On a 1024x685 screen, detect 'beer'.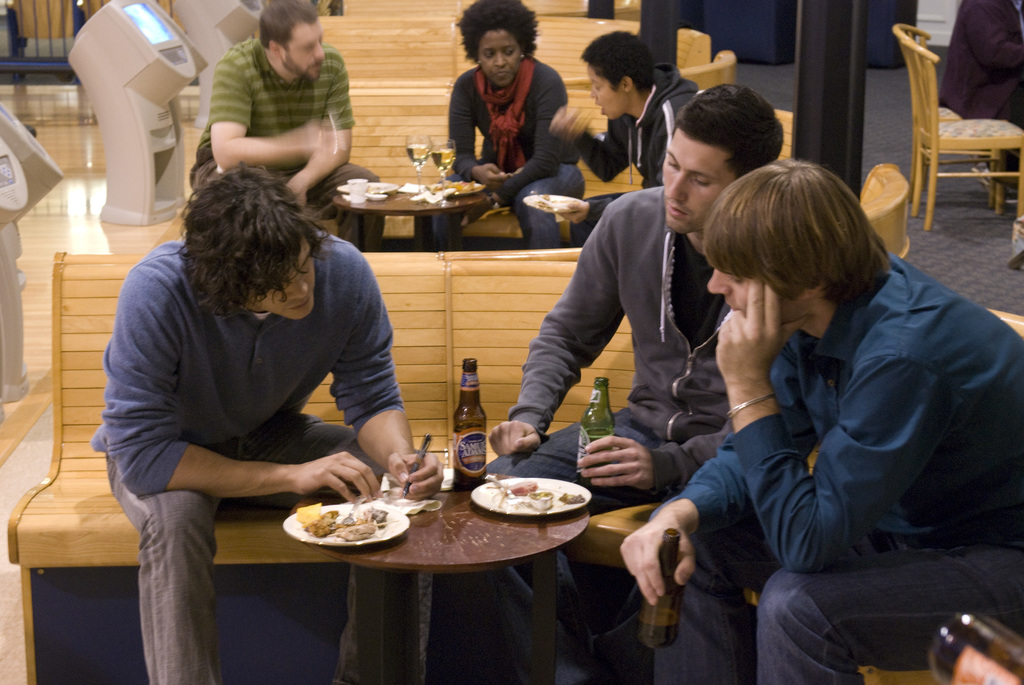
box(926, 612, 1023, 684).
